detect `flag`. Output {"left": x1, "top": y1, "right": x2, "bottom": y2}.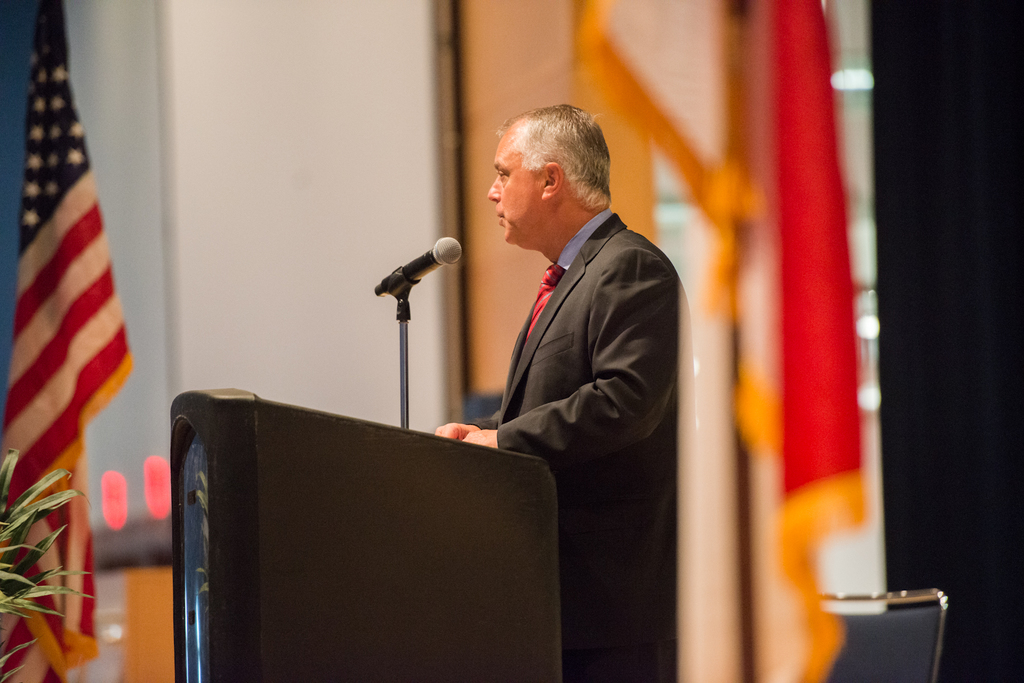
{"left": 0, "top": 0, "right": 140, "bottom": 682}.
